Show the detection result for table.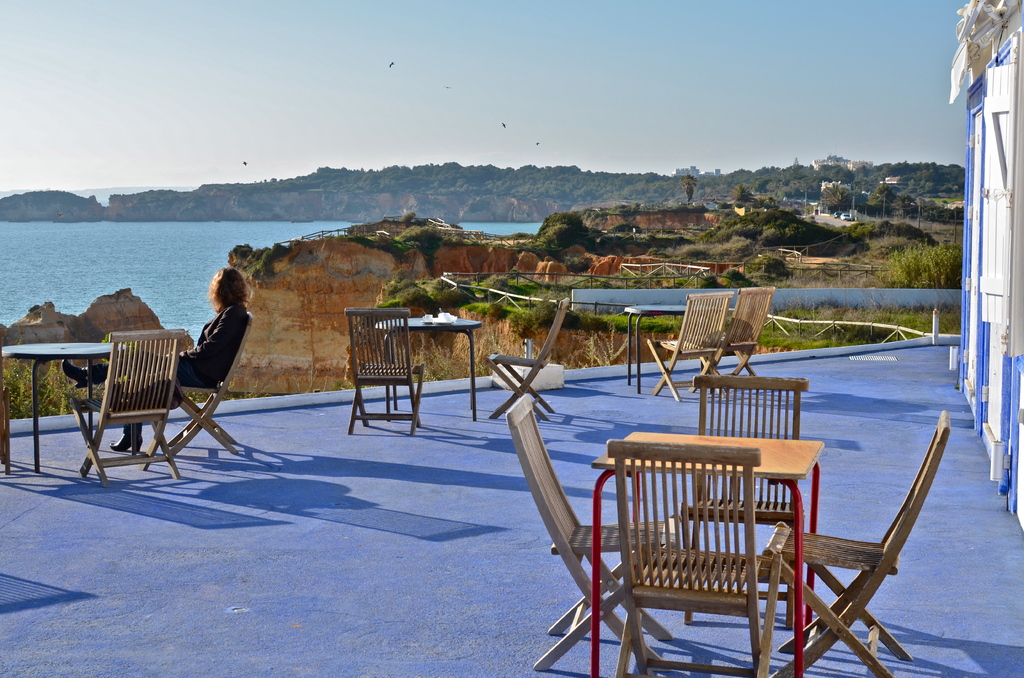
{"x1": 374, "y1": 322, "x2": 483, "y2": 427}.
